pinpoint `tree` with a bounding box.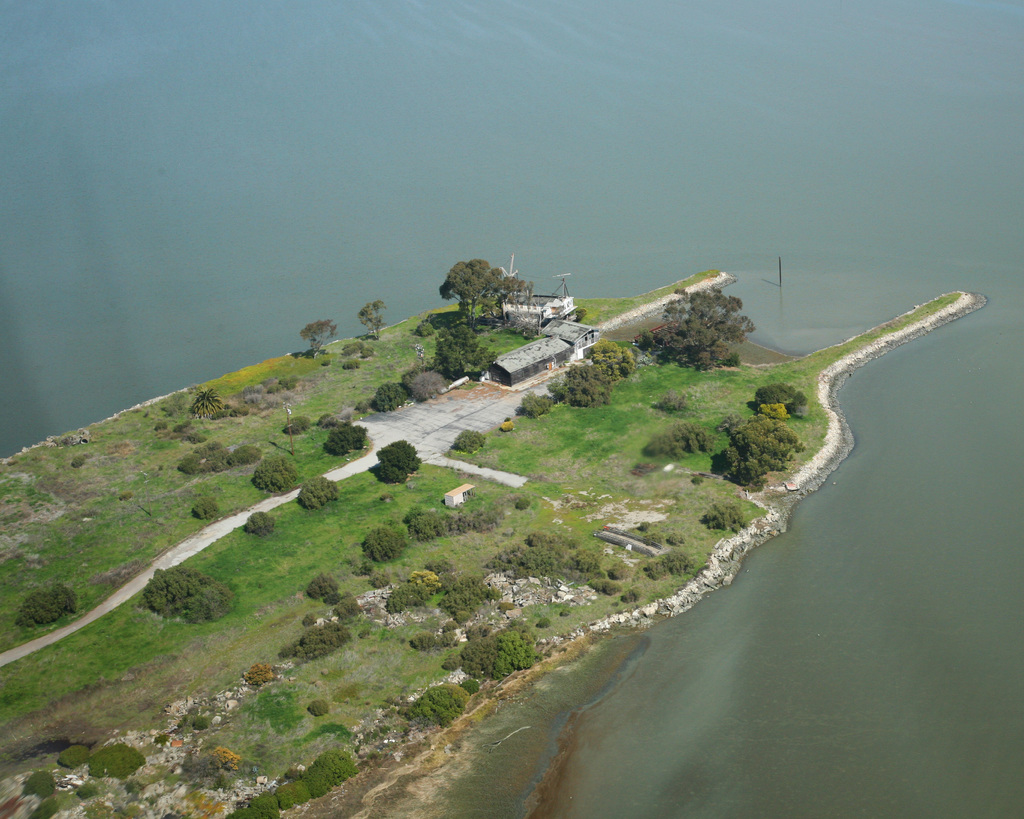
{"left": 193, "top": 498, "right": 223, "bottom": 525}.
